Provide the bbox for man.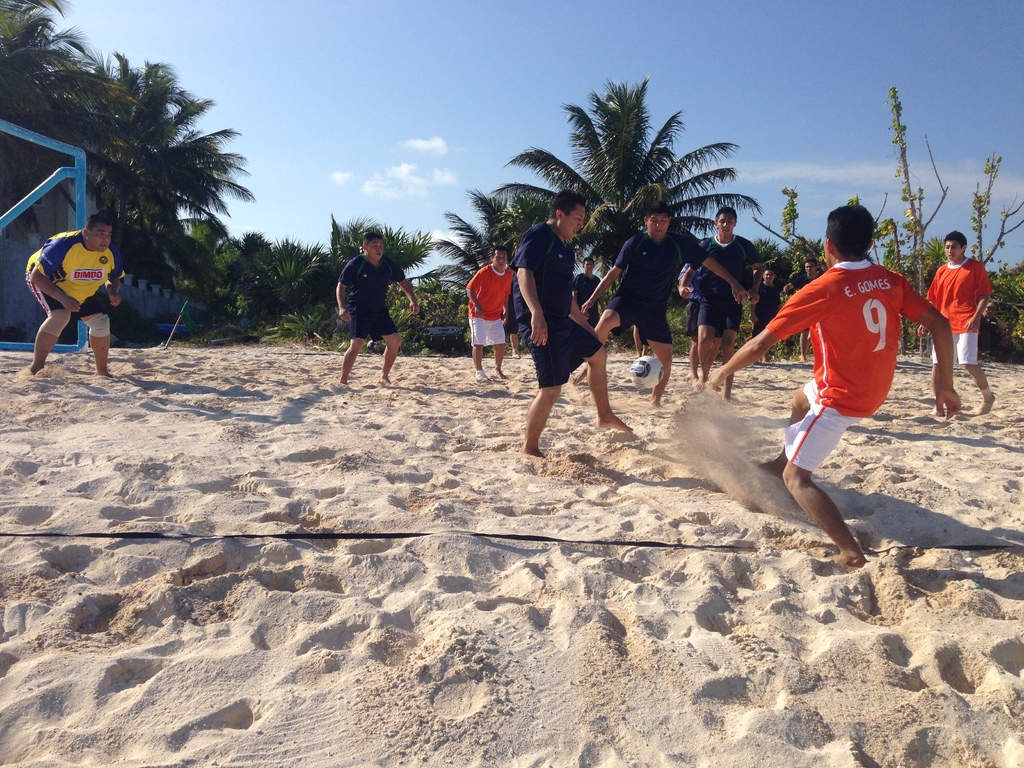
568:204:748:408.
